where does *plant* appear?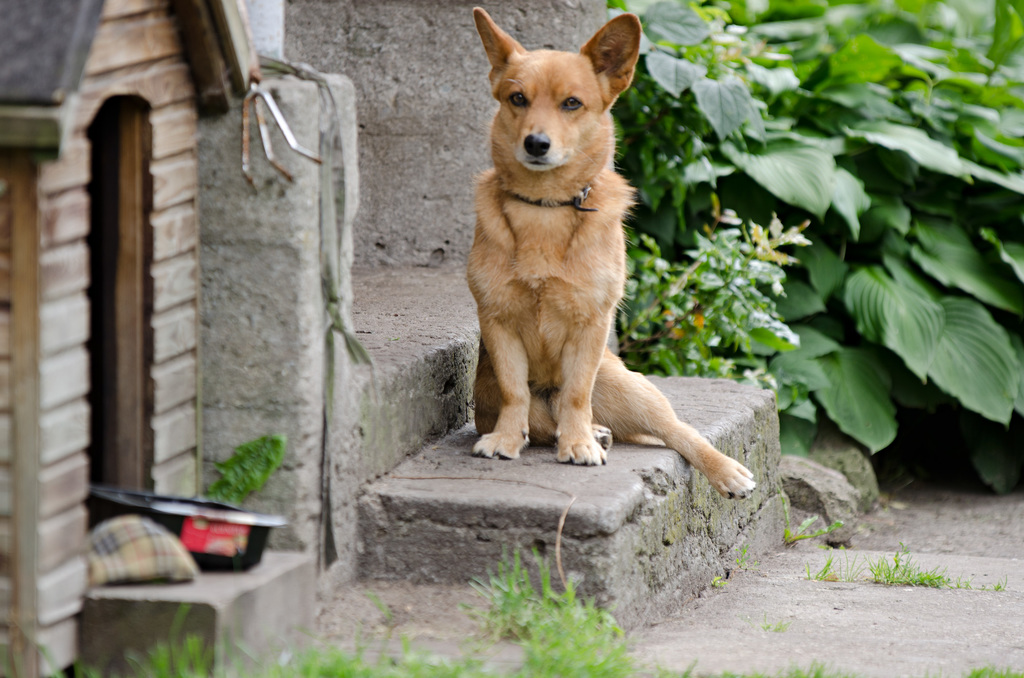
Appears at {"left": 805, "top": 552, "right": 1004, "bottom": 590}.
